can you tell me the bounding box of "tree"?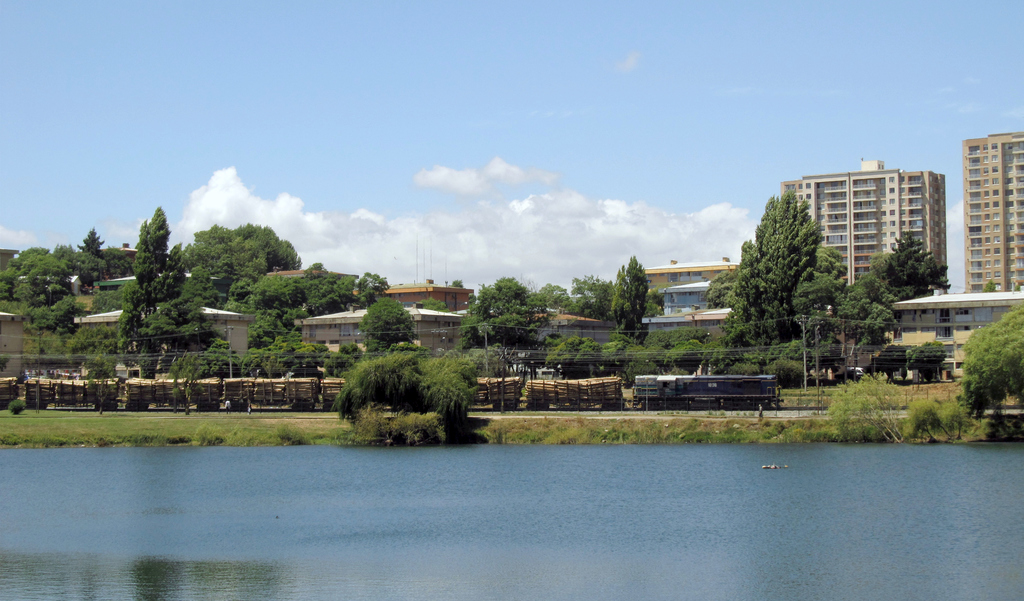
bbox(726, 361, 762, 377).
